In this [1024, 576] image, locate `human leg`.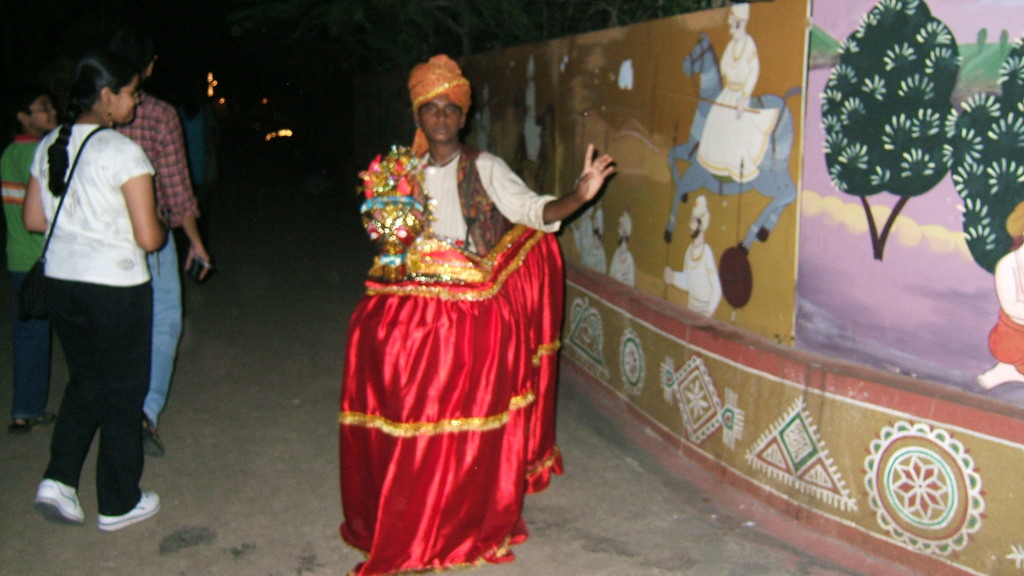
Bounding box: bbox=[138, 232, 182, 458].
